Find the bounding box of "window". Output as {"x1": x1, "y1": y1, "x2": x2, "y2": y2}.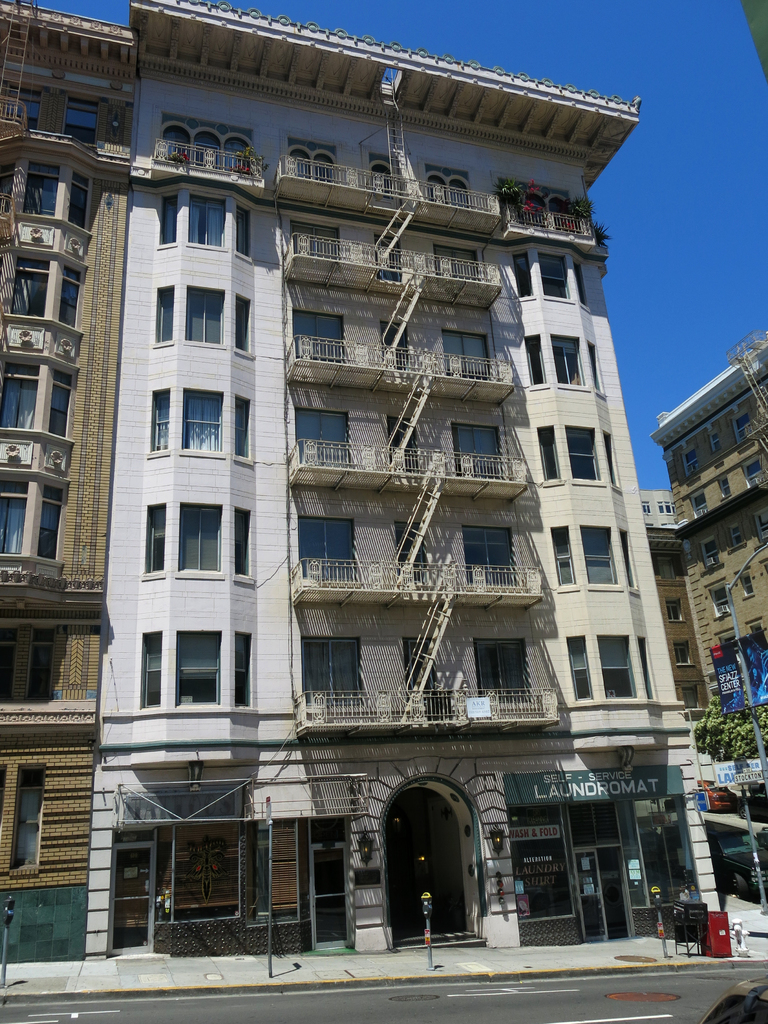
{"x1": 578, "y1": 623, "x2": 664, "y2": 710}.
